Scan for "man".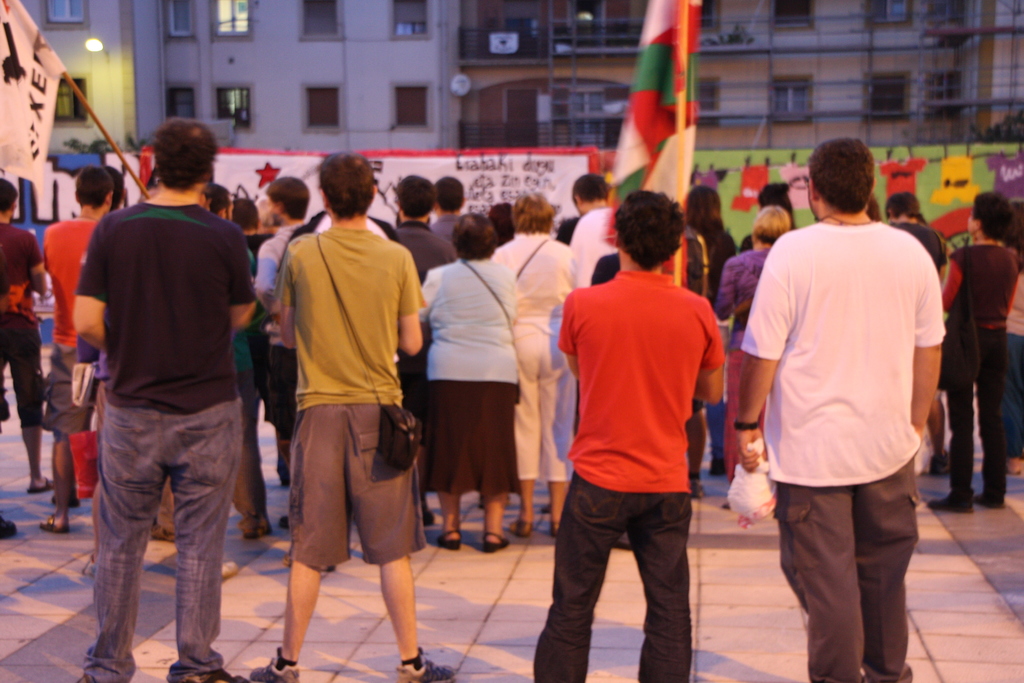
Scan result: bbox=(250, 152, 458, 682).
